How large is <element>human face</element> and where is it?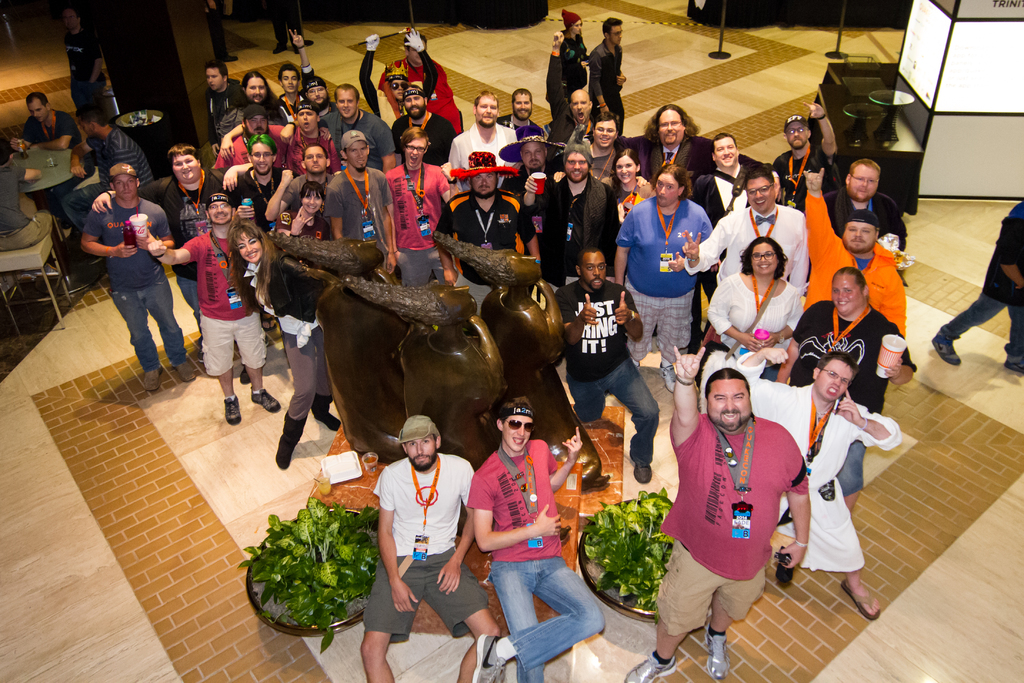
Bounding box: x1=305, y1=84, x2=328, y2=106.
